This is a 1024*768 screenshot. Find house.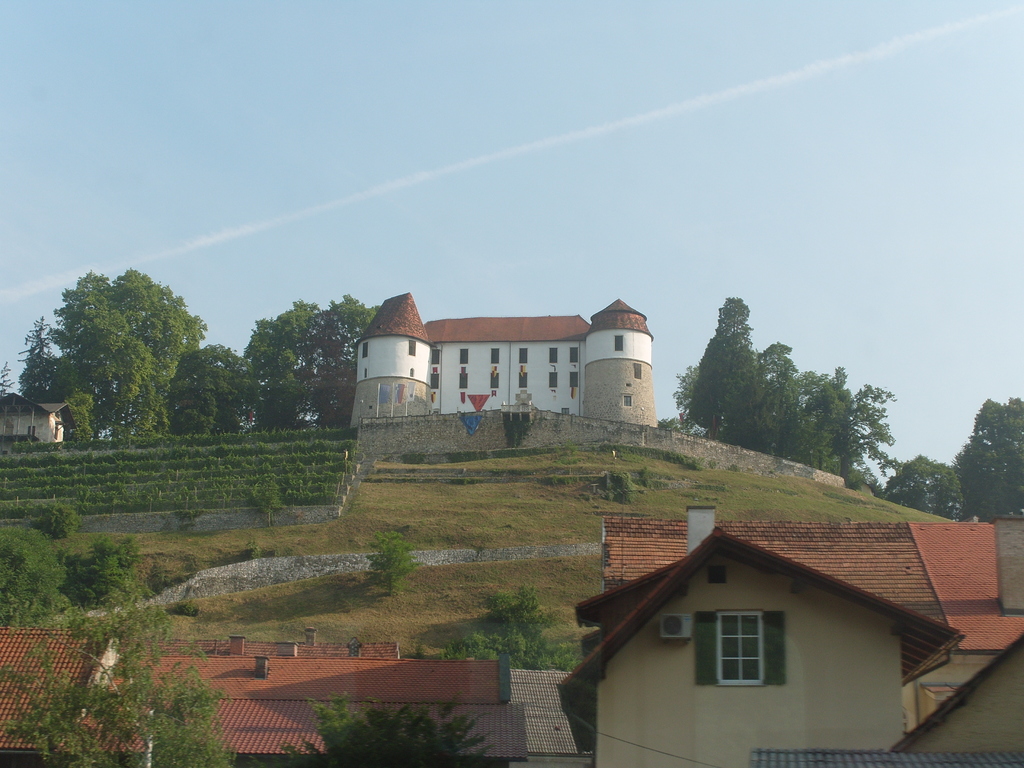
Bounding box: pyautogui.locateOnScreen(505, 666, 589, 767).
